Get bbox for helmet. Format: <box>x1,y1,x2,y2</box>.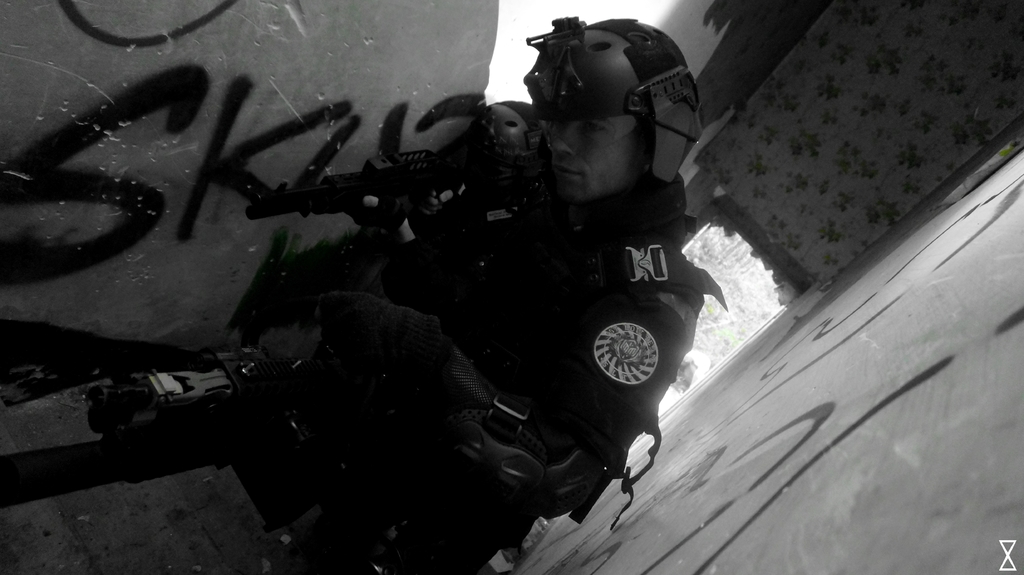
<box>527,20,710,203</box>.
